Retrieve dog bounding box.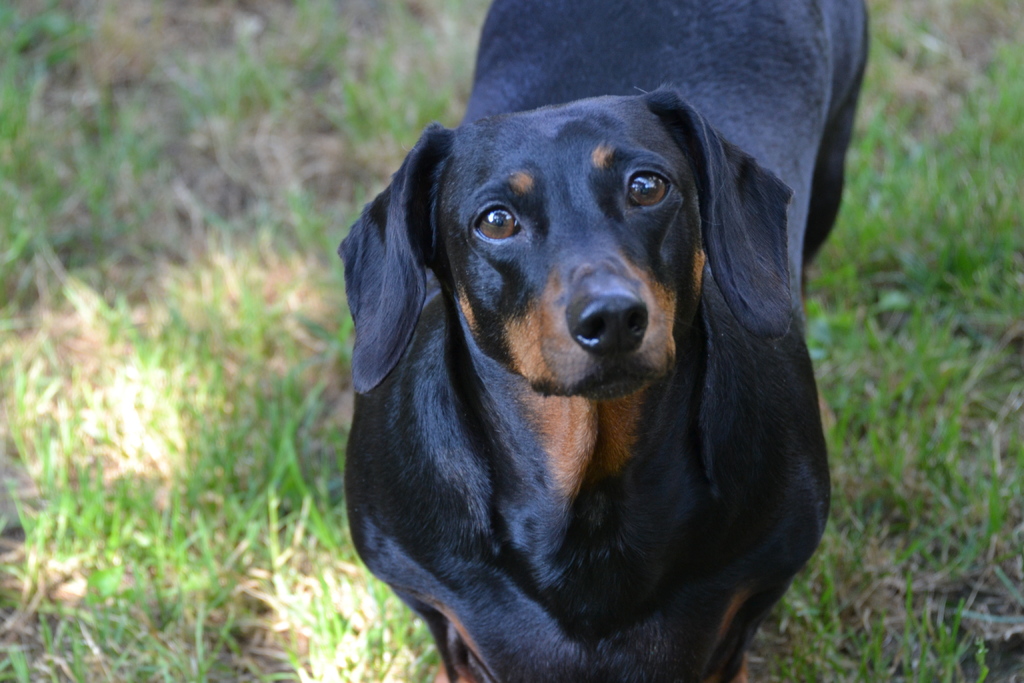
Bounding box: 335,0,874,682.
